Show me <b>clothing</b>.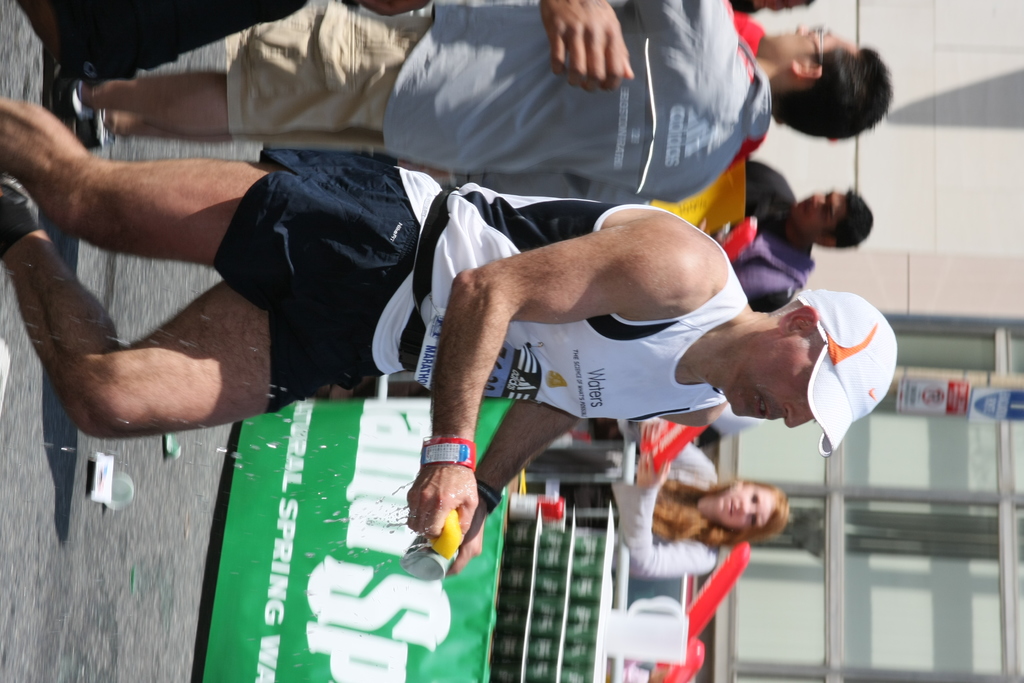
<b>clothing</b> is here: <bbox>605, 437, 720, 579</bbox>.
